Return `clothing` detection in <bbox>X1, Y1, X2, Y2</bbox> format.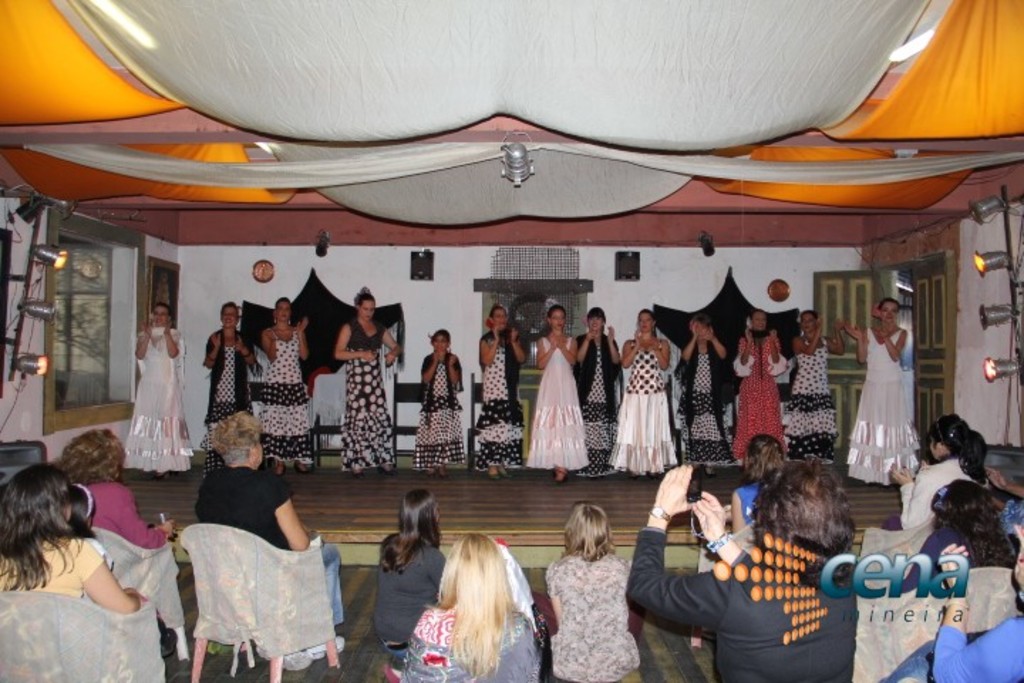
<bbox>201, 322, 252, 427</bbox>.
